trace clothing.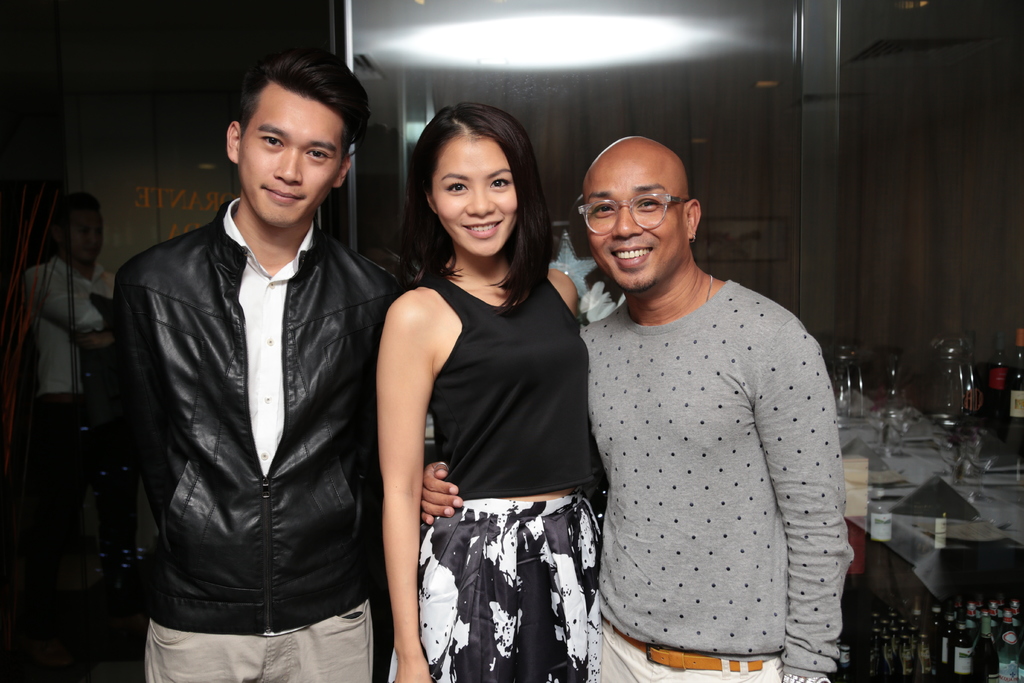
Traced to crop(111, 195, 424, 682).
